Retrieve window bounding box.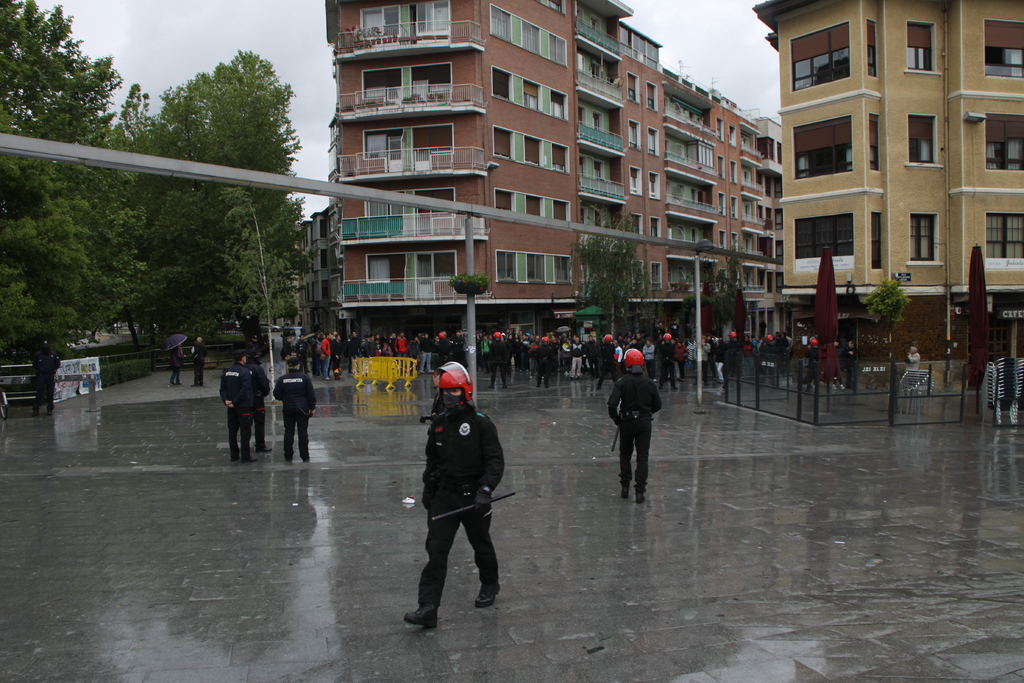
Bounding box: 357:6:383:37.
